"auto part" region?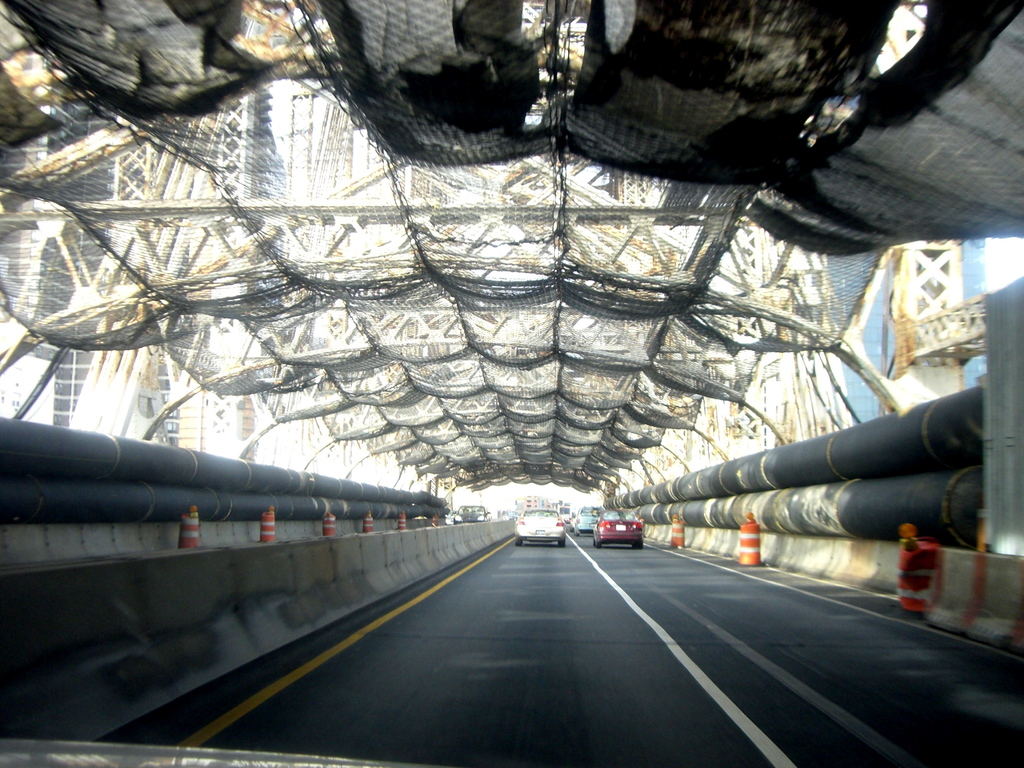
pyautogui.locateOnScreen(596, 508, 647, 523)
